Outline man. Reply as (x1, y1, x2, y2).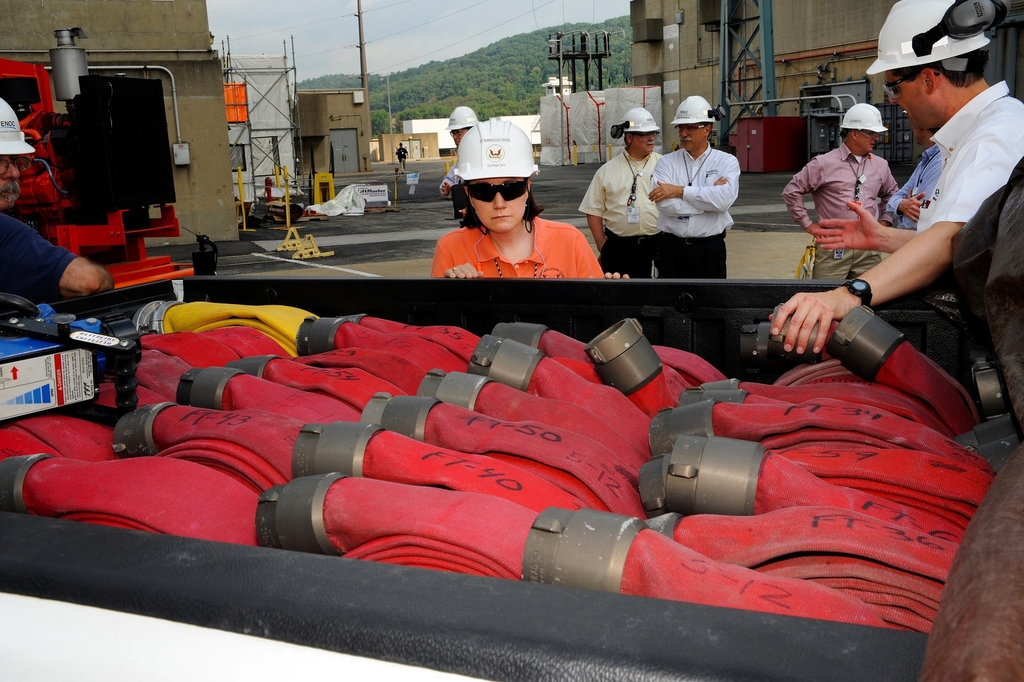
(644, 95, 740, 277).
